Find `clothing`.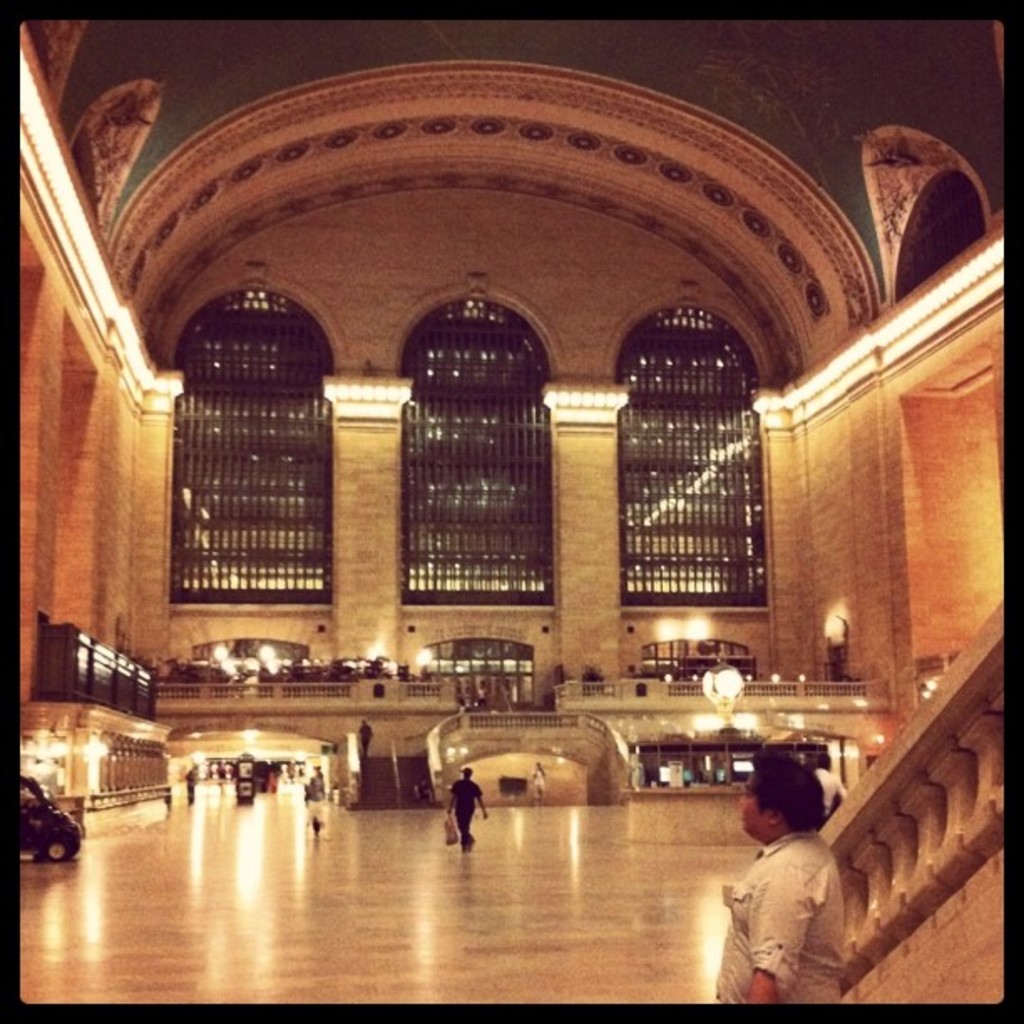
Rect(713, 832, 848, 1009).
